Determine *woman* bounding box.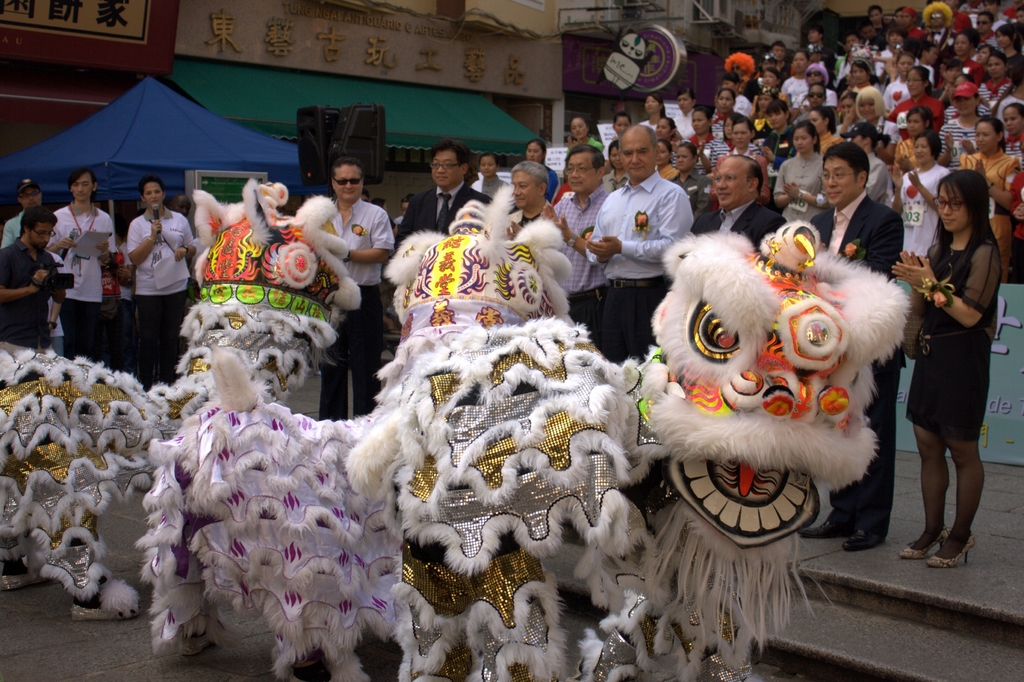
Determined: bbox=[602, 141, 627, 196].
